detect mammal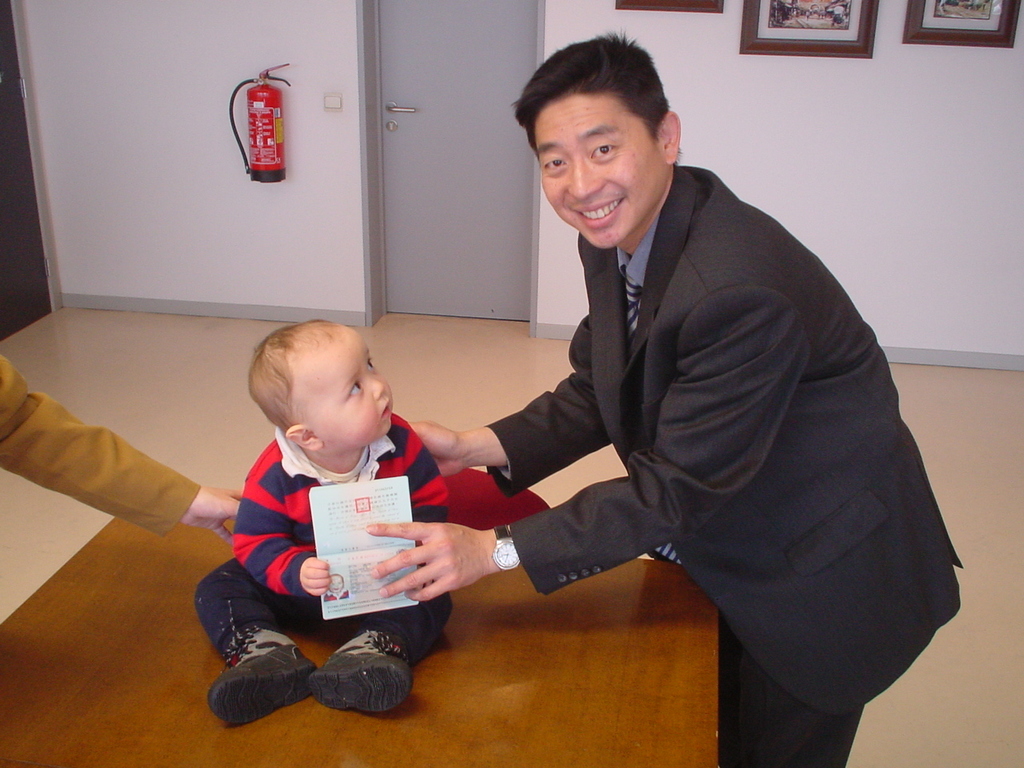
[184,322,500,706]
